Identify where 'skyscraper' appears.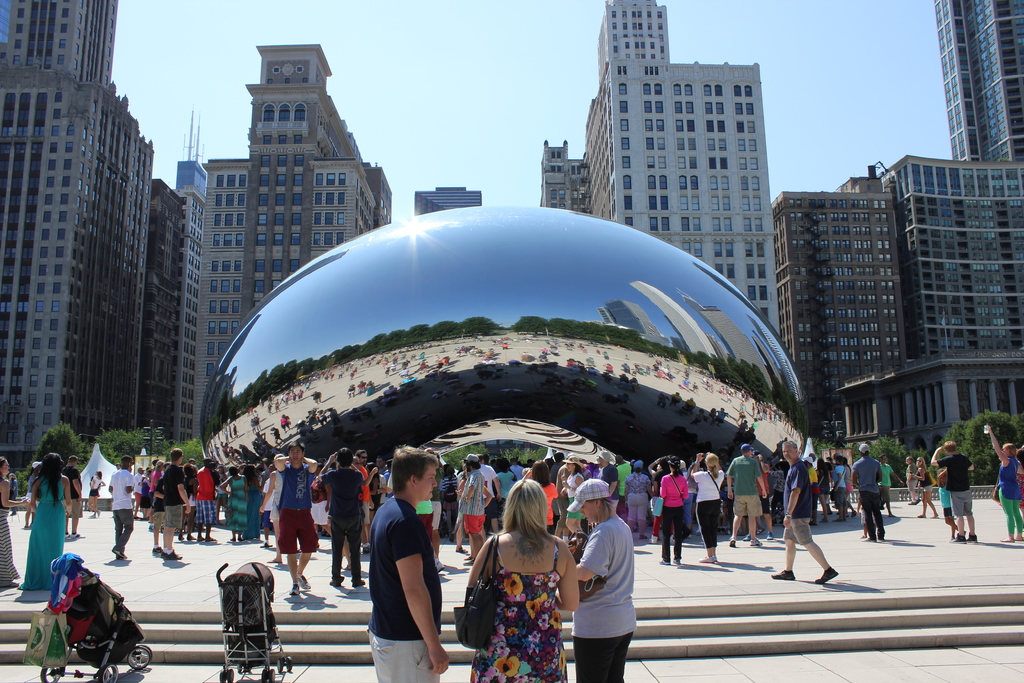
Appears at bbox=[549, 13, 807, 292].
